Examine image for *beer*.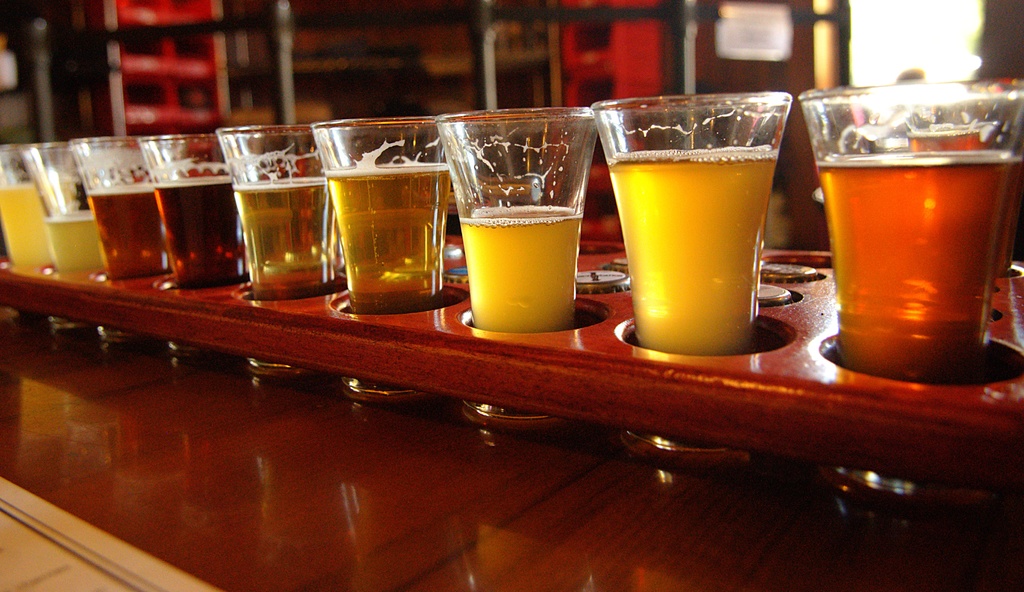
Examination result: <region>43, 202, 114, 274</region>.
